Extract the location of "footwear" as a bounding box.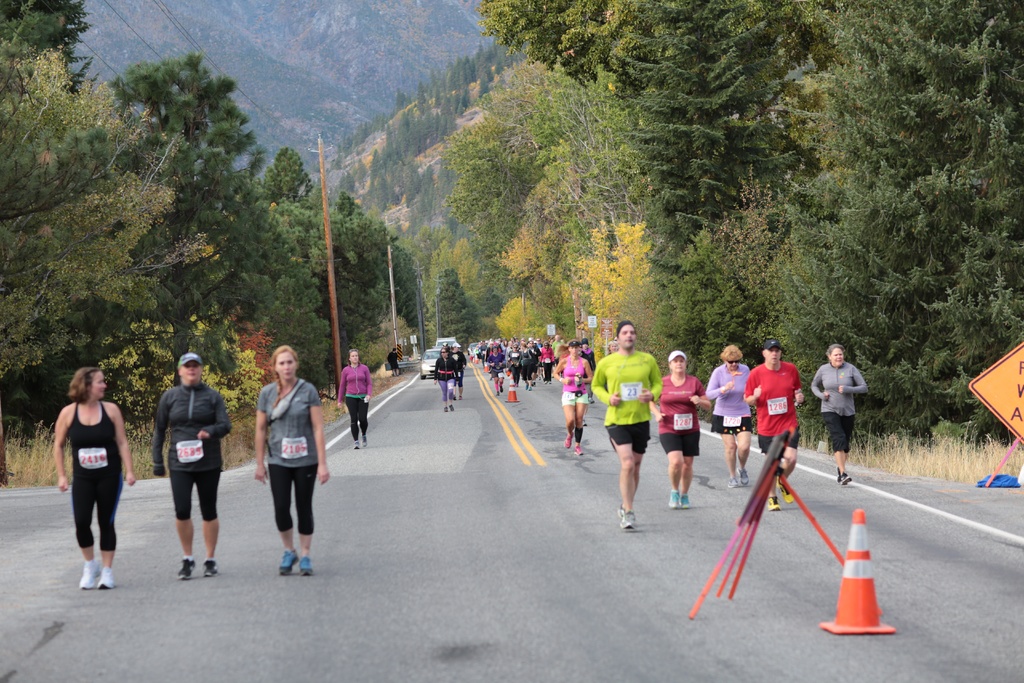
301 552 316 577.
